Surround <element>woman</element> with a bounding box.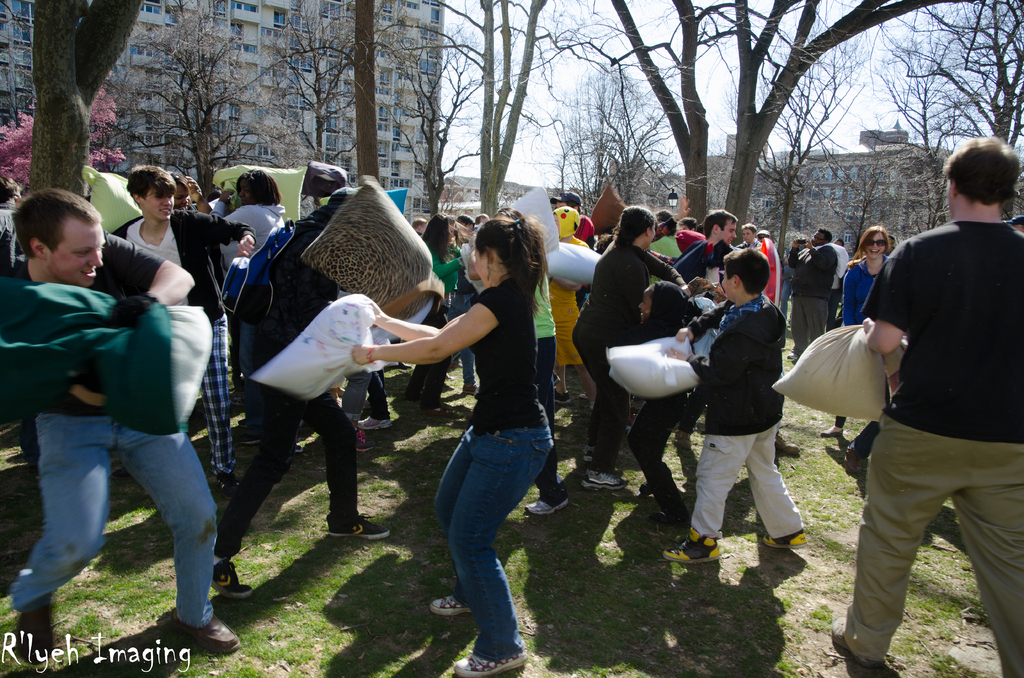
<box>572,208,692,490</box>.
